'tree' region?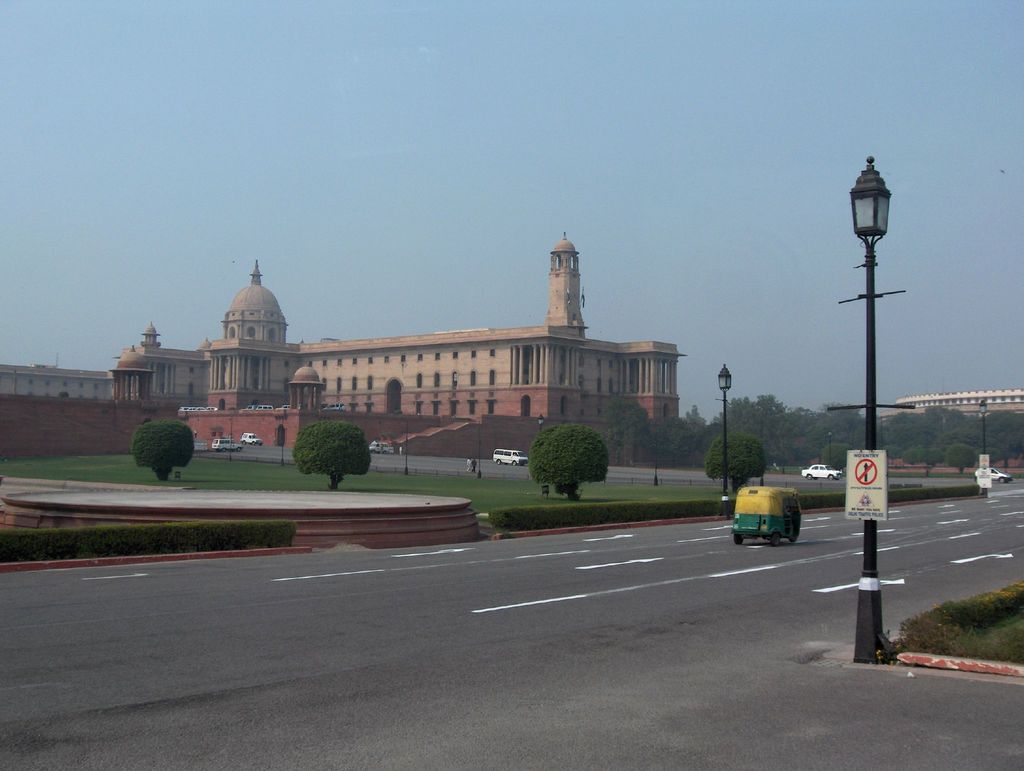
left=132, top=419, right=198, bottom=481
